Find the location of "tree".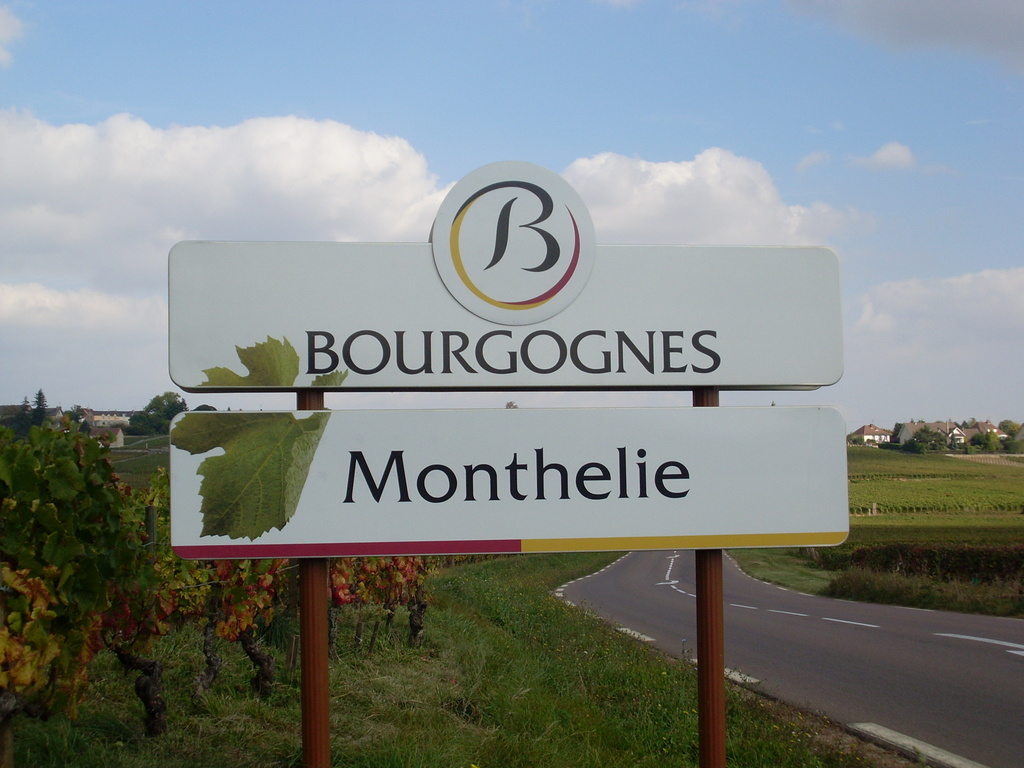
Location: Rect(1000, 413, 1022, 433).
